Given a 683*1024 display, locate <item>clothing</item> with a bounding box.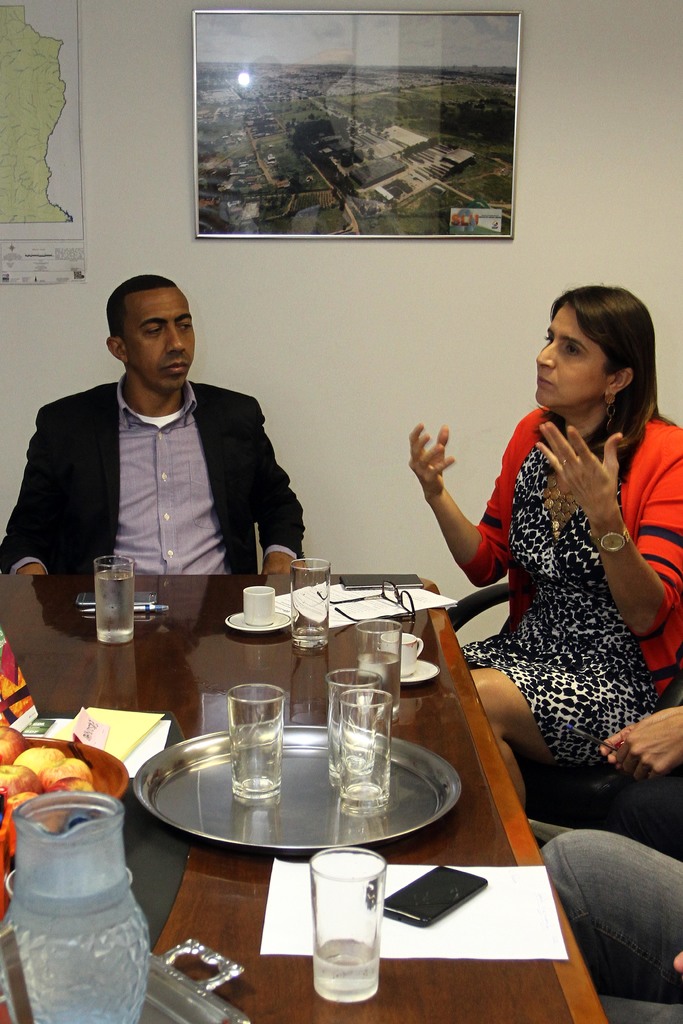
Located: Rect(0, 380, 308, 574).
